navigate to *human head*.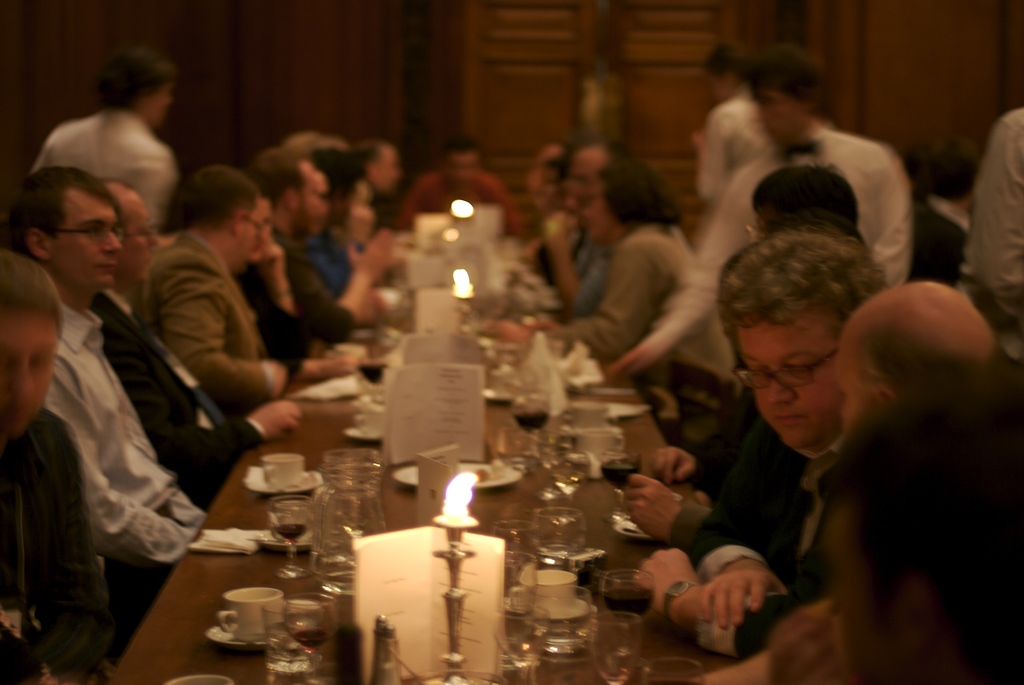
Navigation target: (x1=754, y1=39, x2=826, y2=153).
